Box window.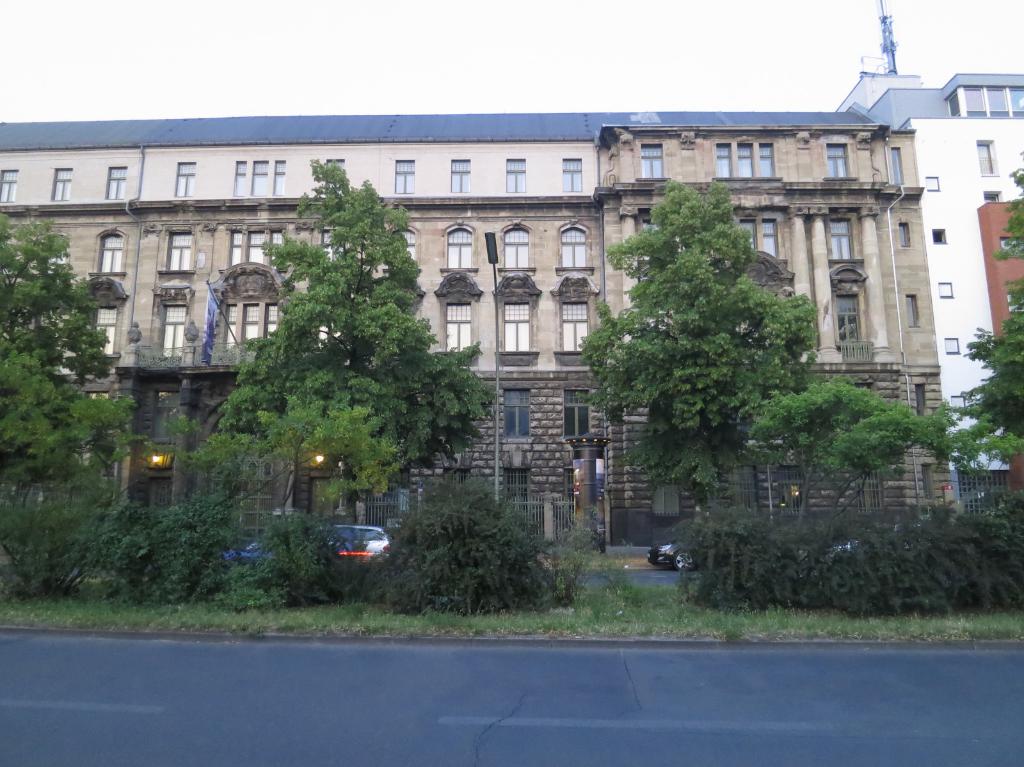
x1=734, y1=216, x2=778, y2=265.
